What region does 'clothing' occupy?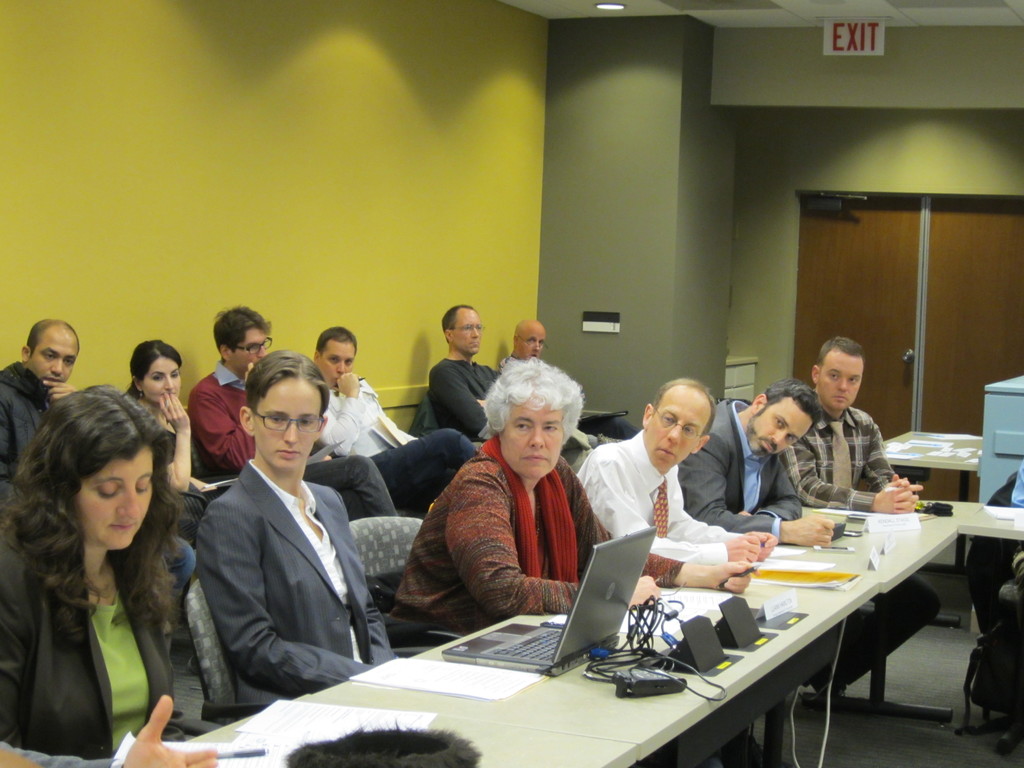
BBox(677, 396, 800, 529).
